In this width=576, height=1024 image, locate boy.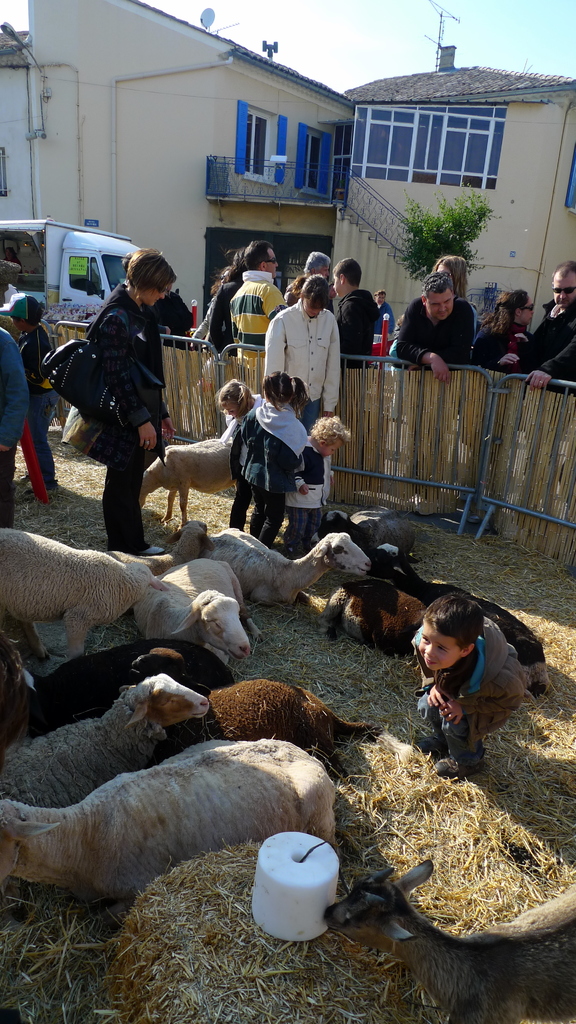
Bounding box: [x1=282, y1=413, x2=356, y2=556].
